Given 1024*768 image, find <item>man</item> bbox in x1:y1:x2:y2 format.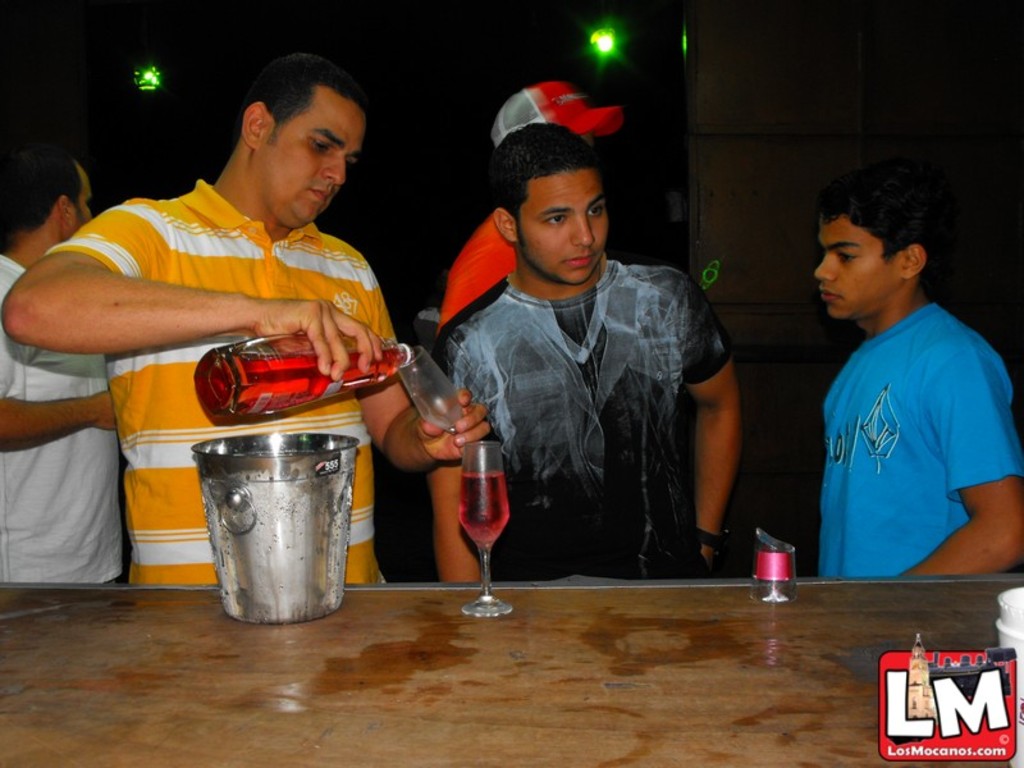
5:54:492:595.
